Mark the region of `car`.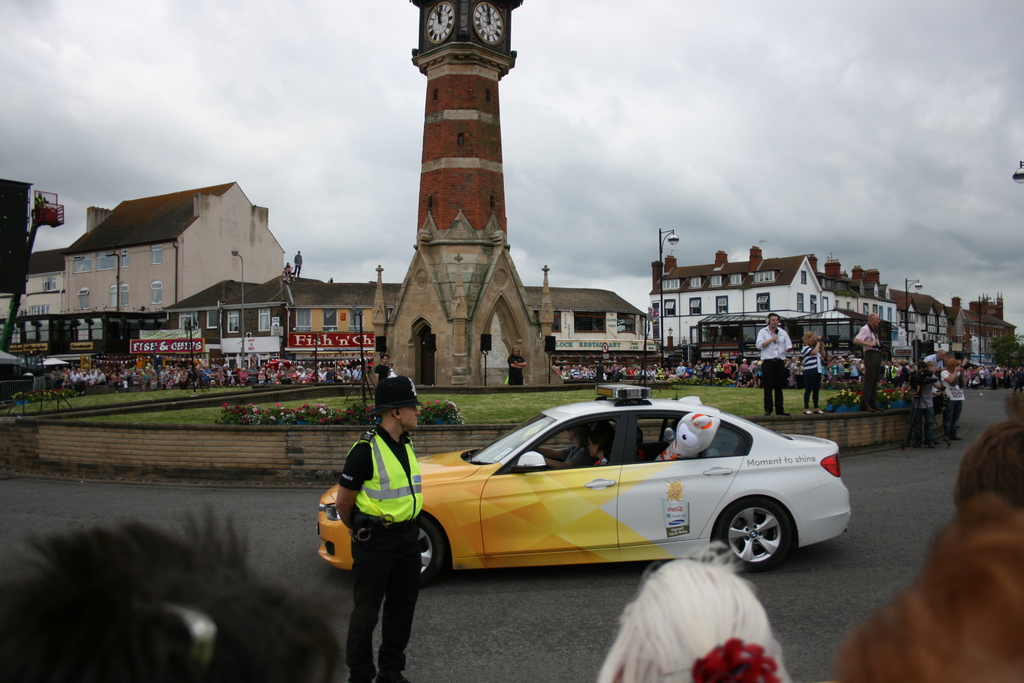
Region: x1=385 y1=398 x2=849 y2=604.
